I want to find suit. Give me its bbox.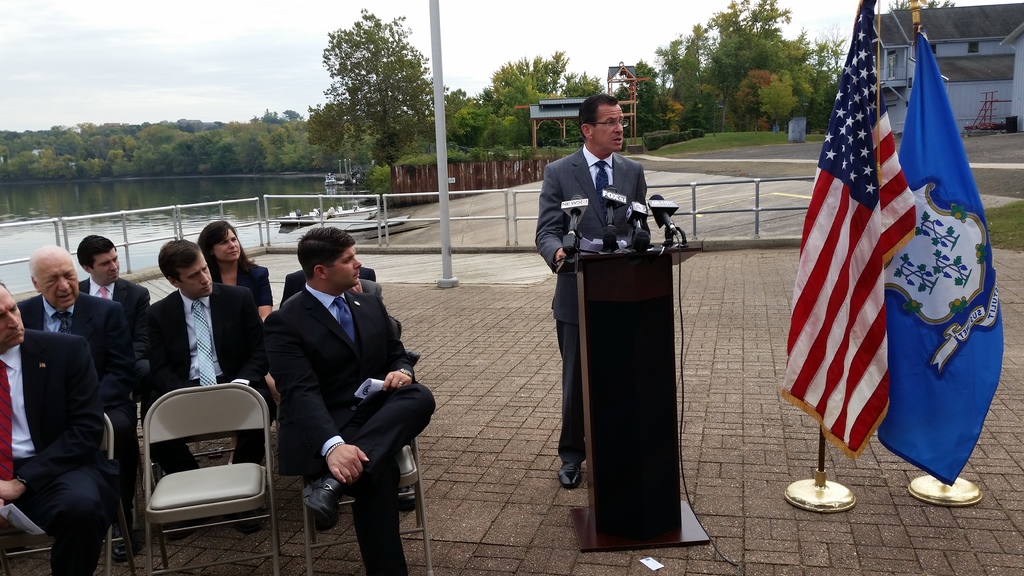
(77,278,148,332).
